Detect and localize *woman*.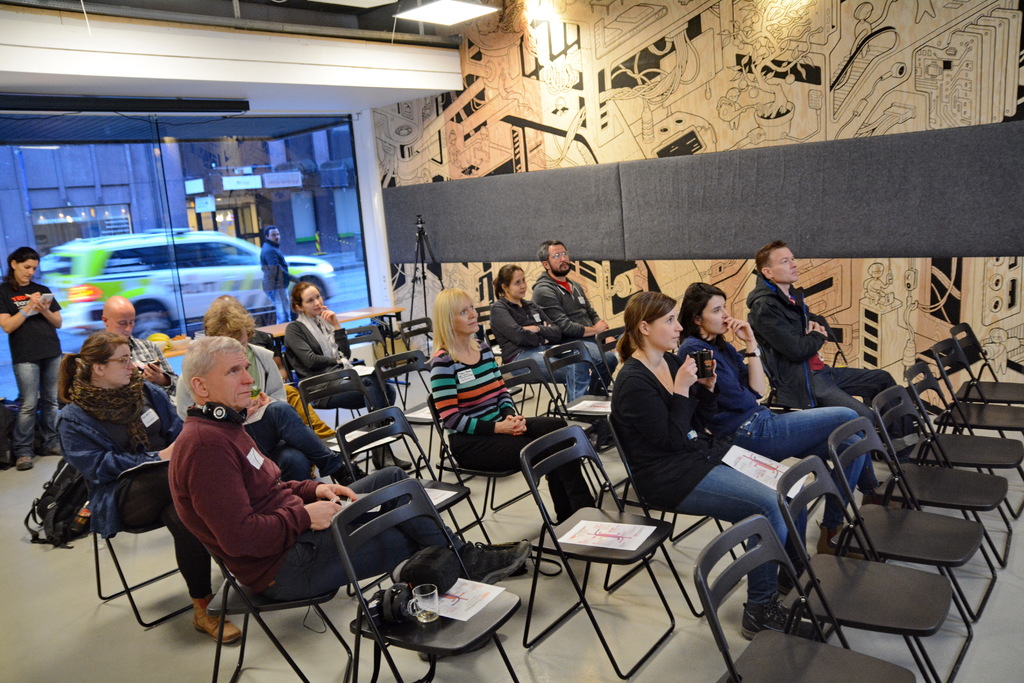
Localized at x1=287 y1=283 x2=419 y2=470.
